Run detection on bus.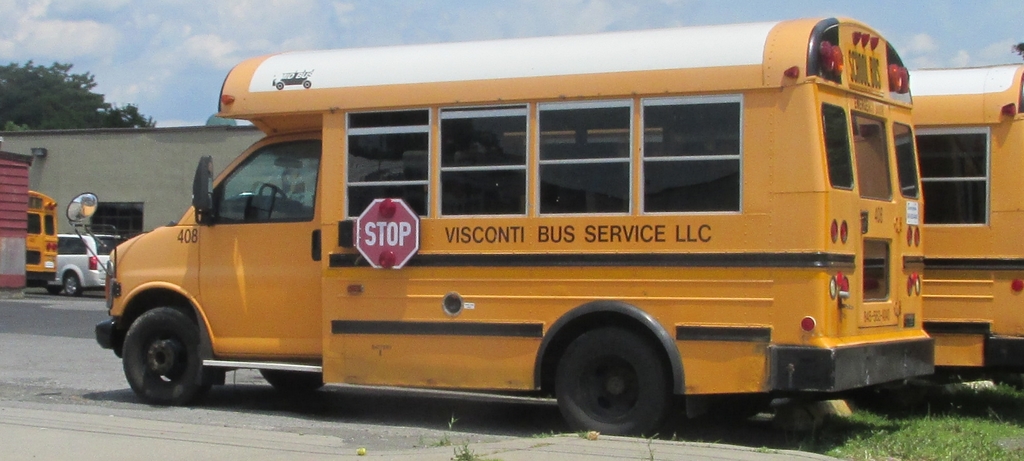
Result: Rect(63, 12, 939, 446).
